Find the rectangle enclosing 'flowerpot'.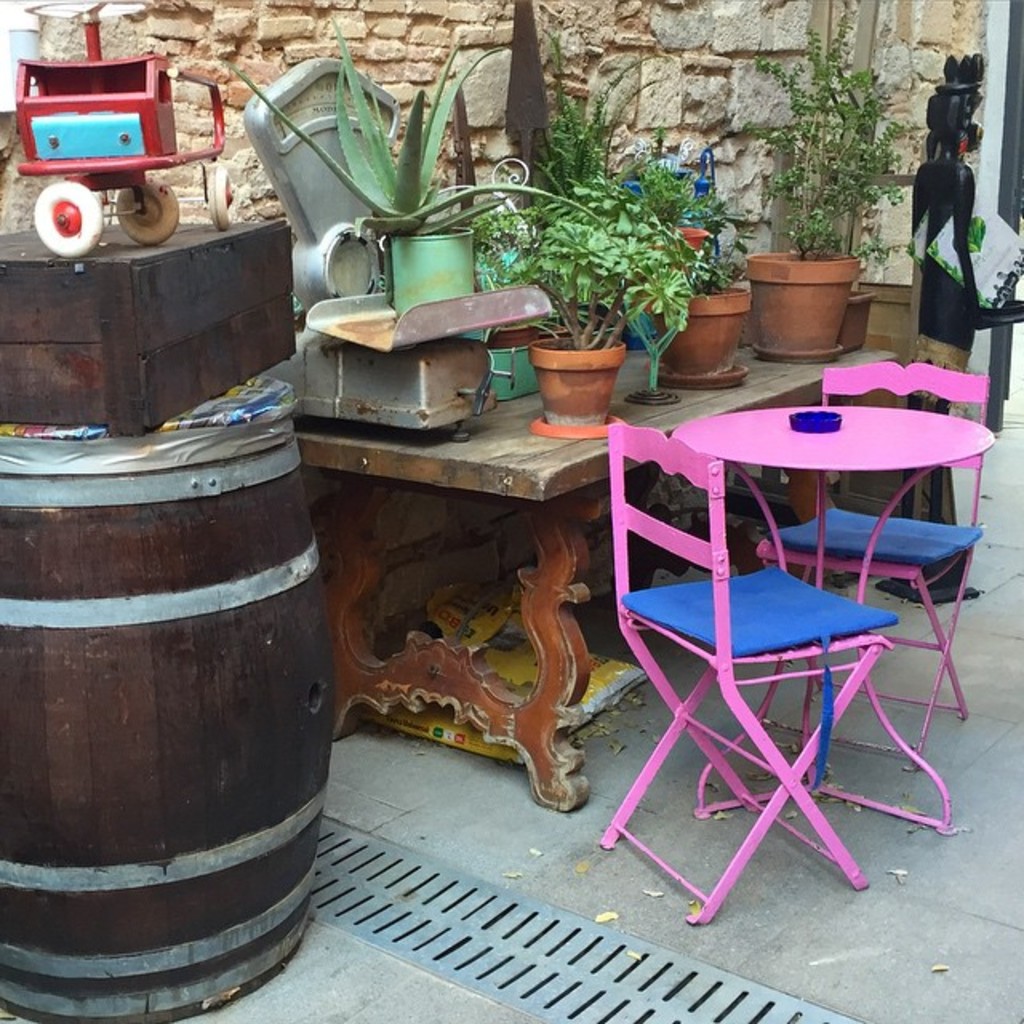
crop(650, 282, 750, 371).
